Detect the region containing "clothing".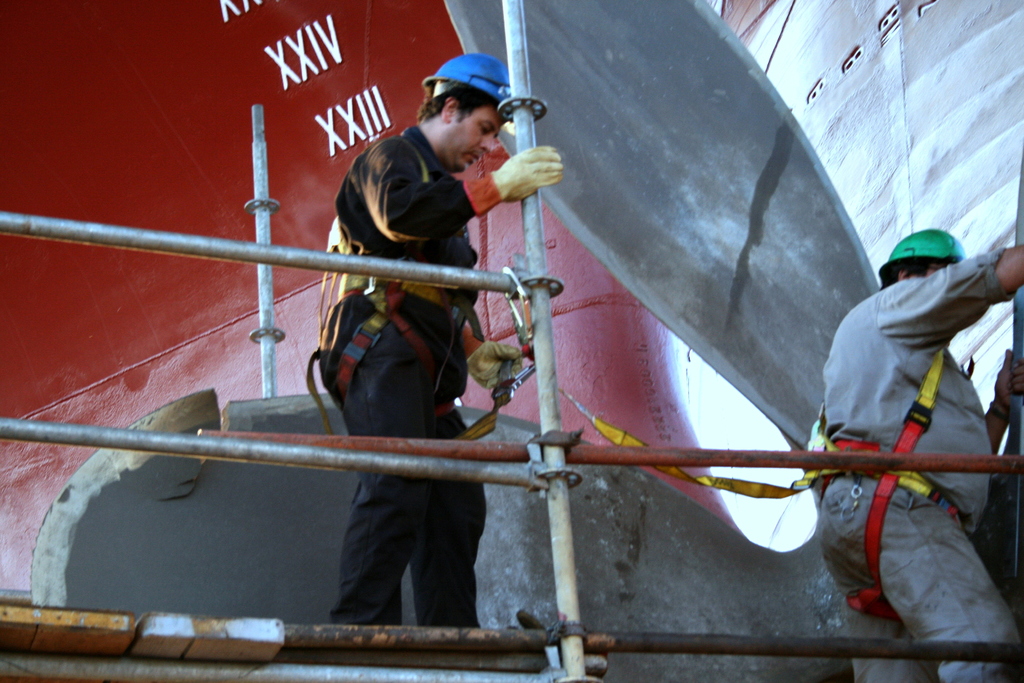
detection(301, 130, 518, 680).
